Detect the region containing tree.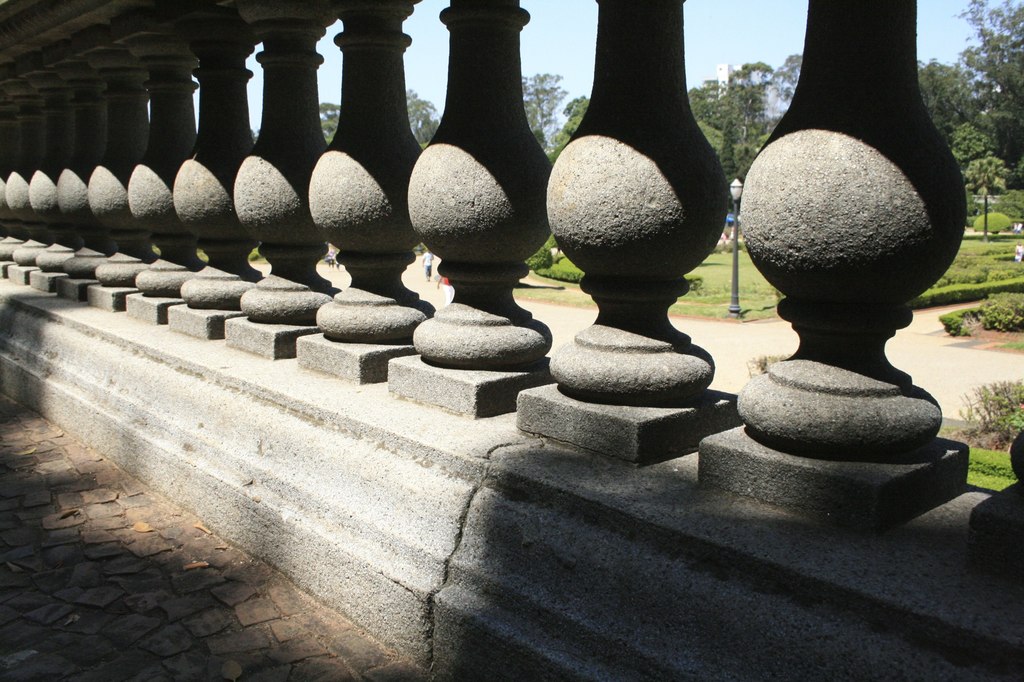
l=563, t=93, r=593, b=120.
